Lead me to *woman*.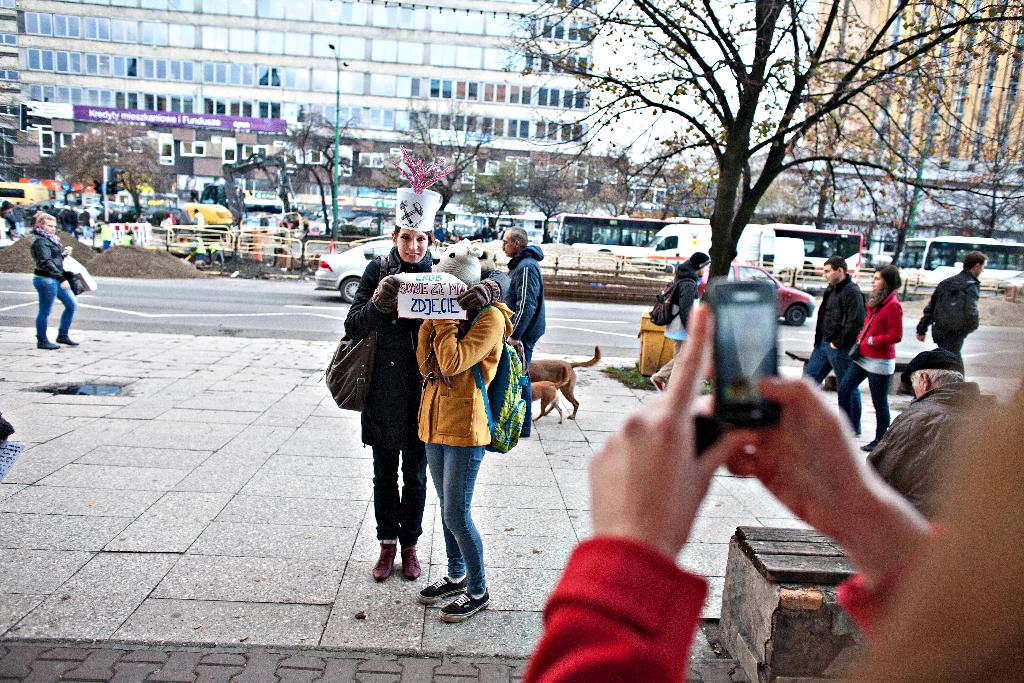
Lead to locate(344, 151, 511, 582).
